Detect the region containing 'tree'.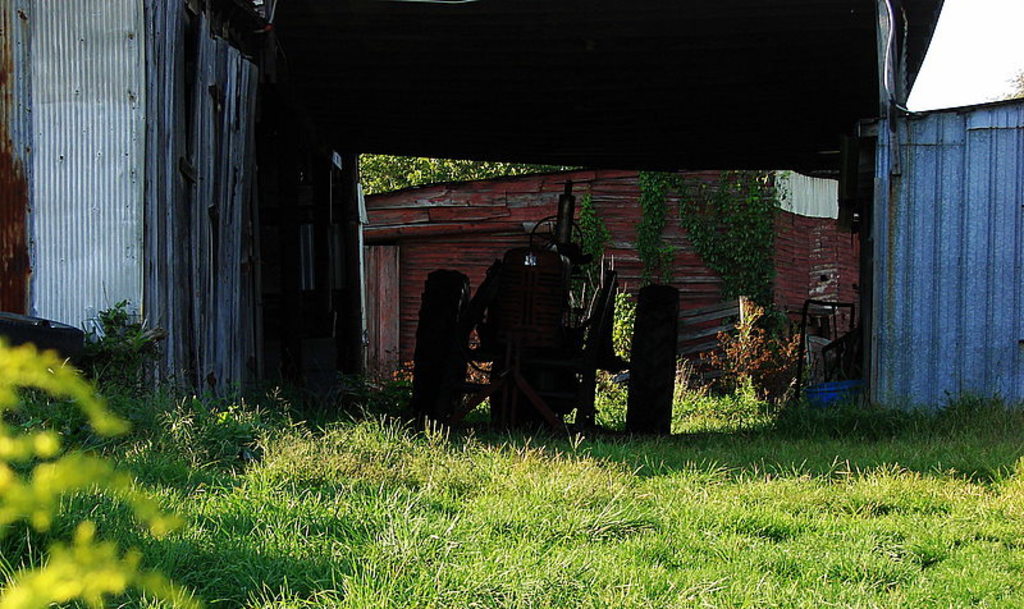
locate(360, 156, 582, 196).
